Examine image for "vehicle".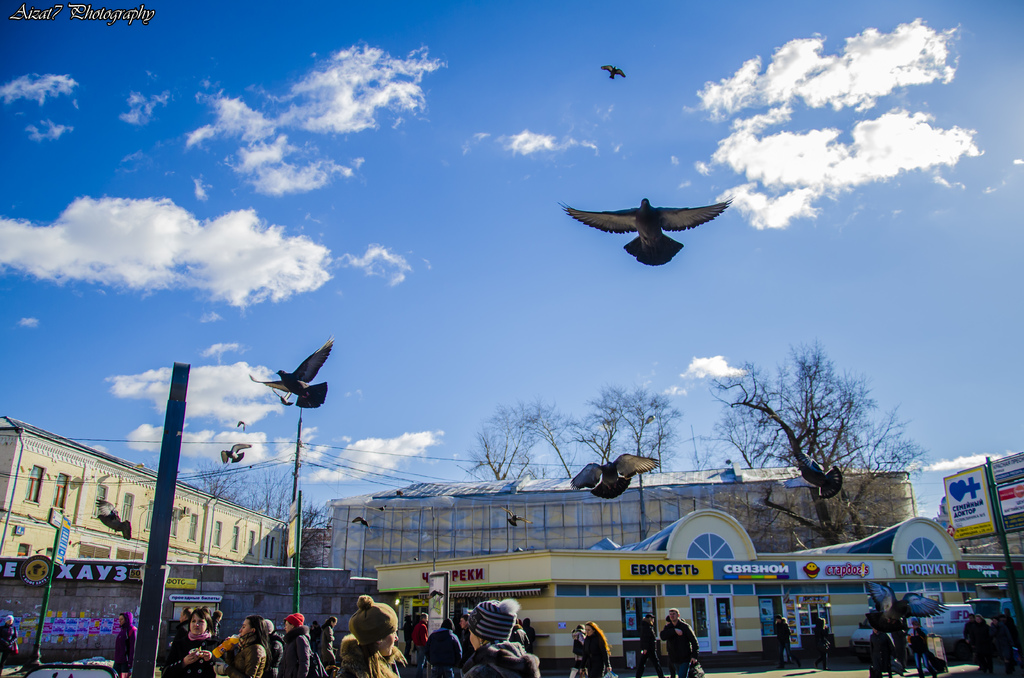
Examination result: l=16, t=658, r=122, b=677.
